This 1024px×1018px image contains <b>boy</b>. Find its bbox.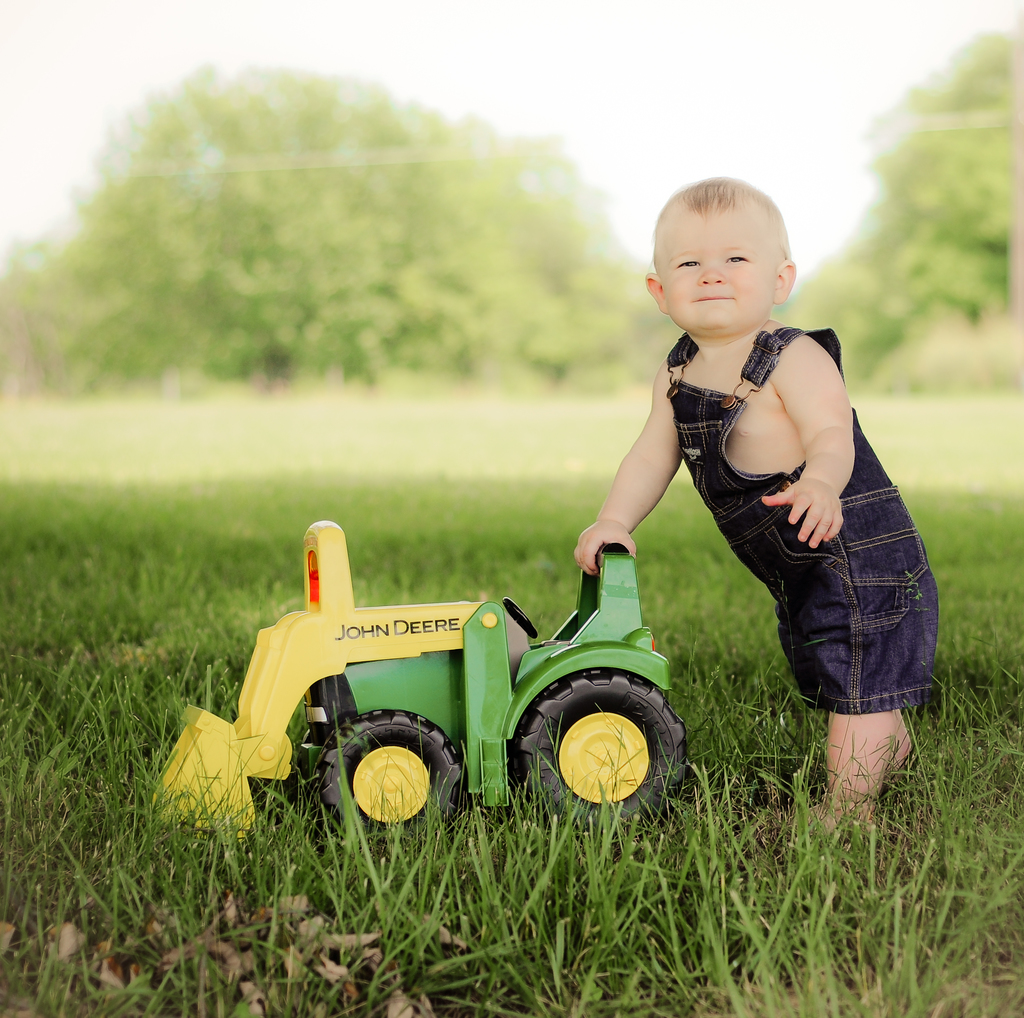
[571,170,939,835].
